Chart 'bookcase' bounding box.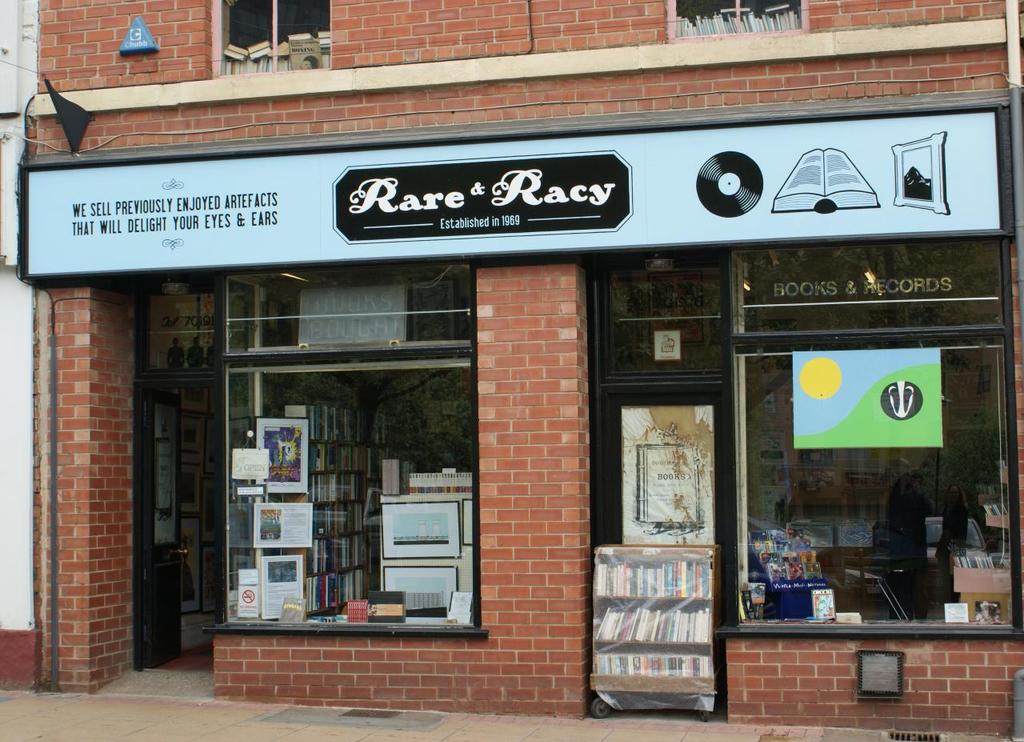
Charted: [590,529,736,724].
